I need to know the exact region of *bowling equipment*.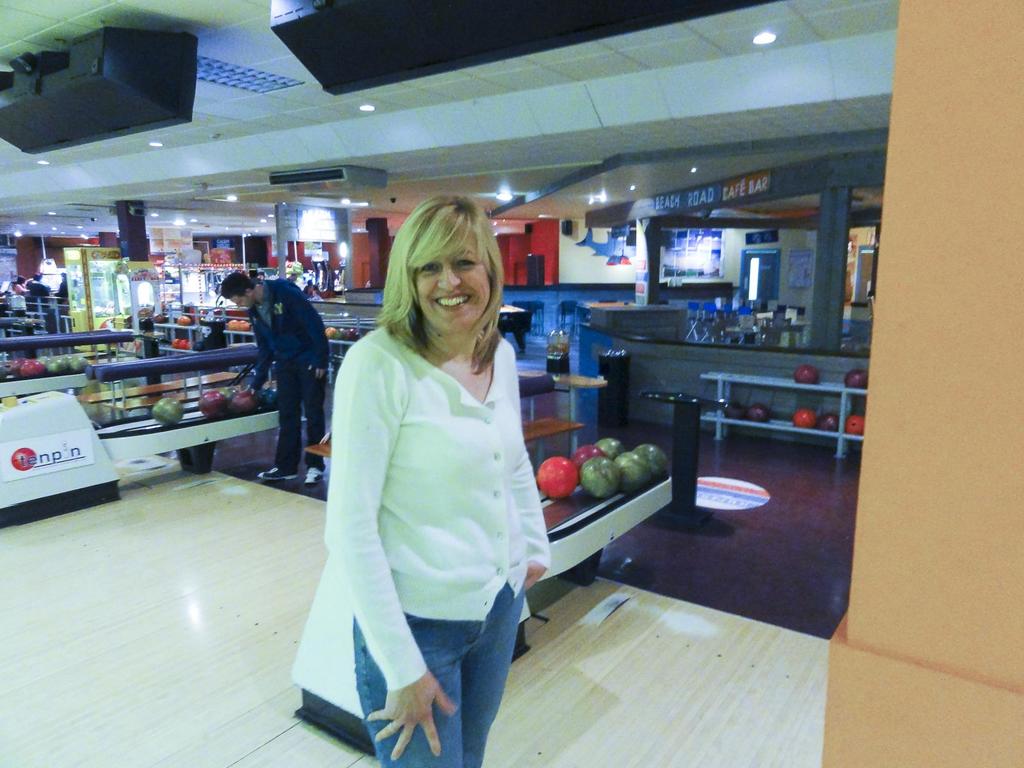
Region: region(535, 436, 671, 505).
